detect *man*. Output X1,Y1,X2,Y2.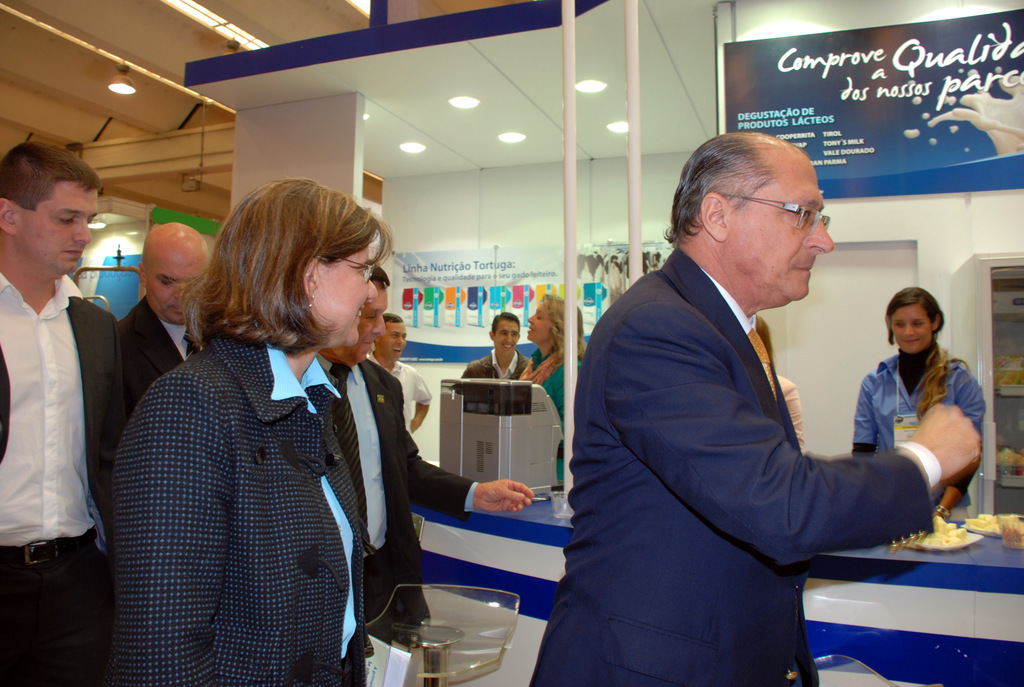
315,262,531,638.
